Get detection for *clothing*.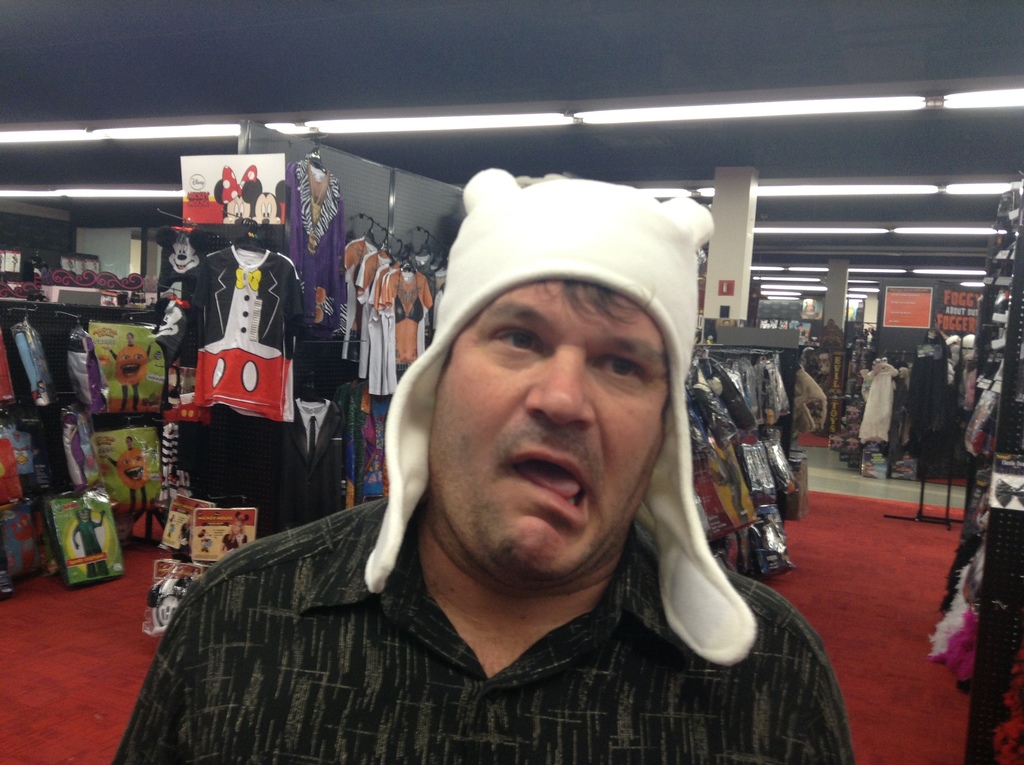
Detection: detection(358, 254, 398, 396).
